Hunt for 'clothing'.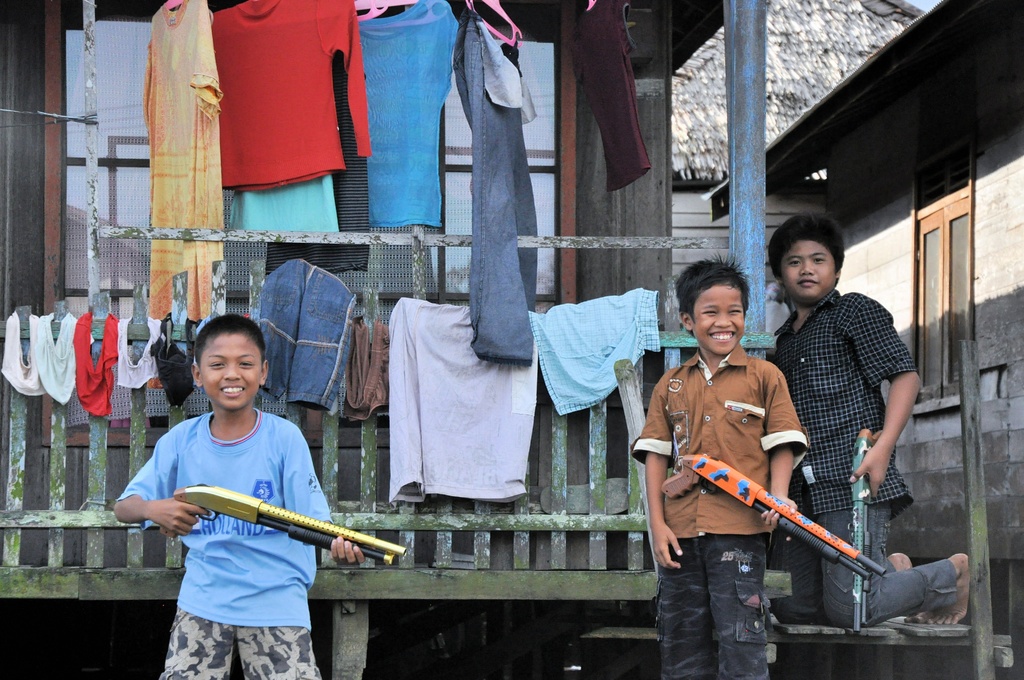
Hunted down at [529, 287, 660, 418].
